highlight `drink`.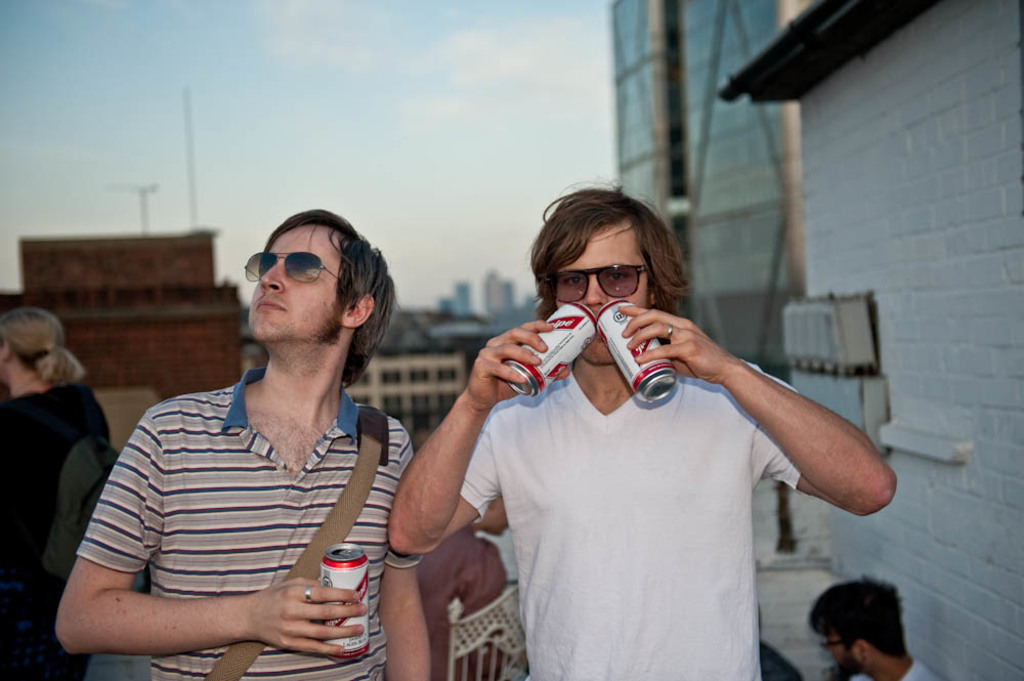
Highlighted region: <box>318,543,373,662</box>.
